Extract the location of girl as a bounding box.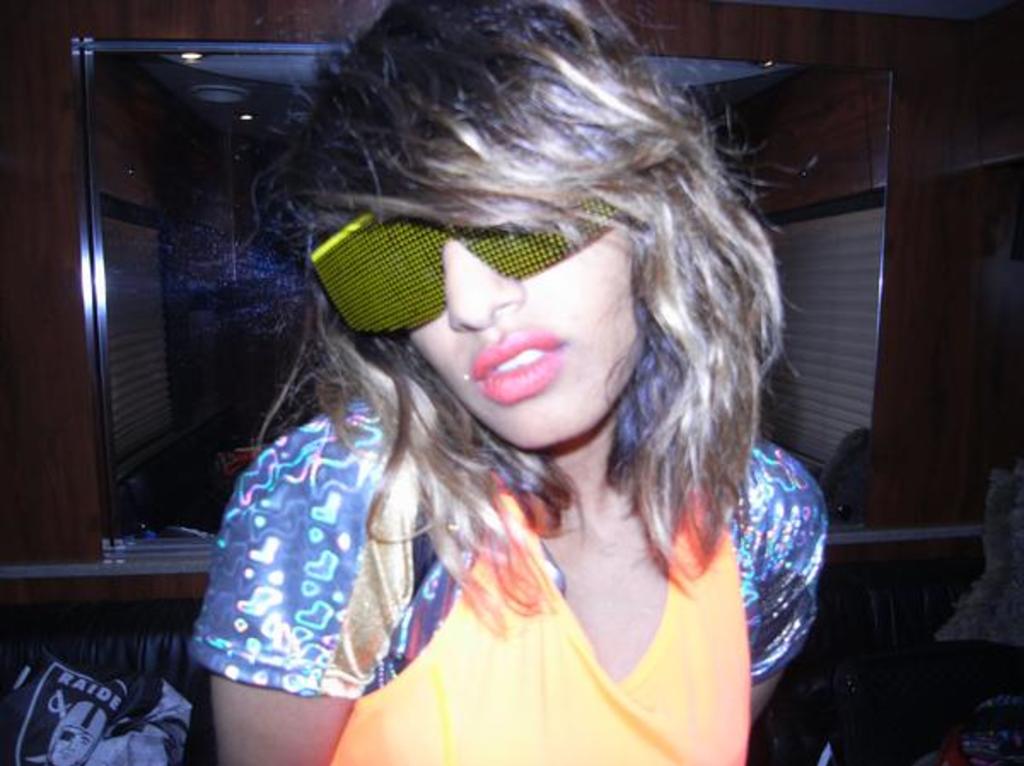
region(186, 3, 836, 764).
